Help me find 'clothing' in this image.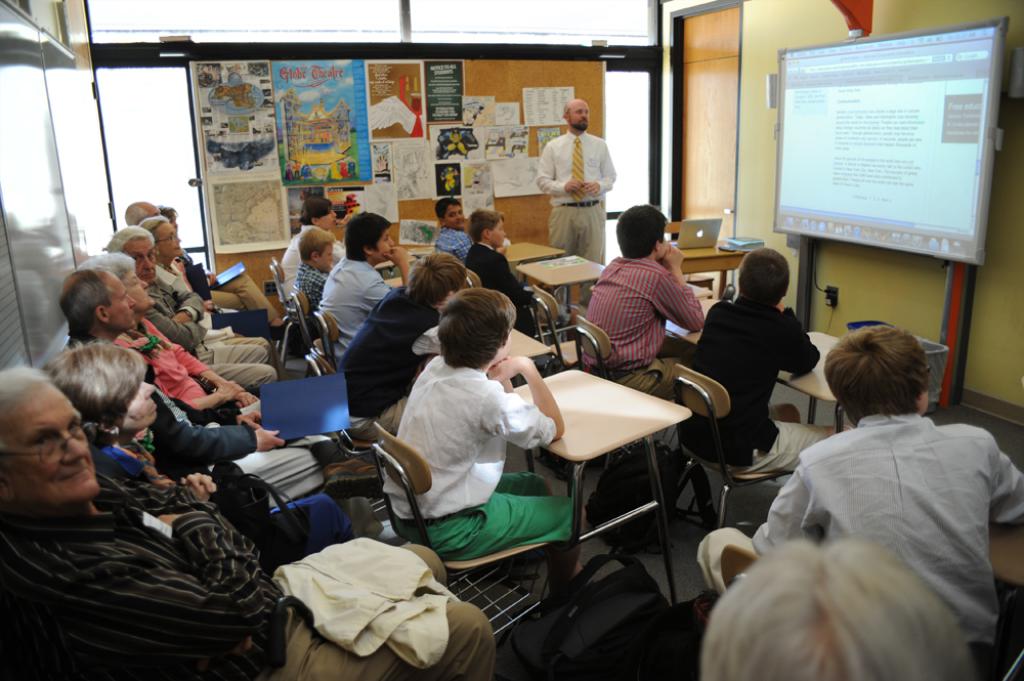
Found it: rect(296, 264, 325, 305).
